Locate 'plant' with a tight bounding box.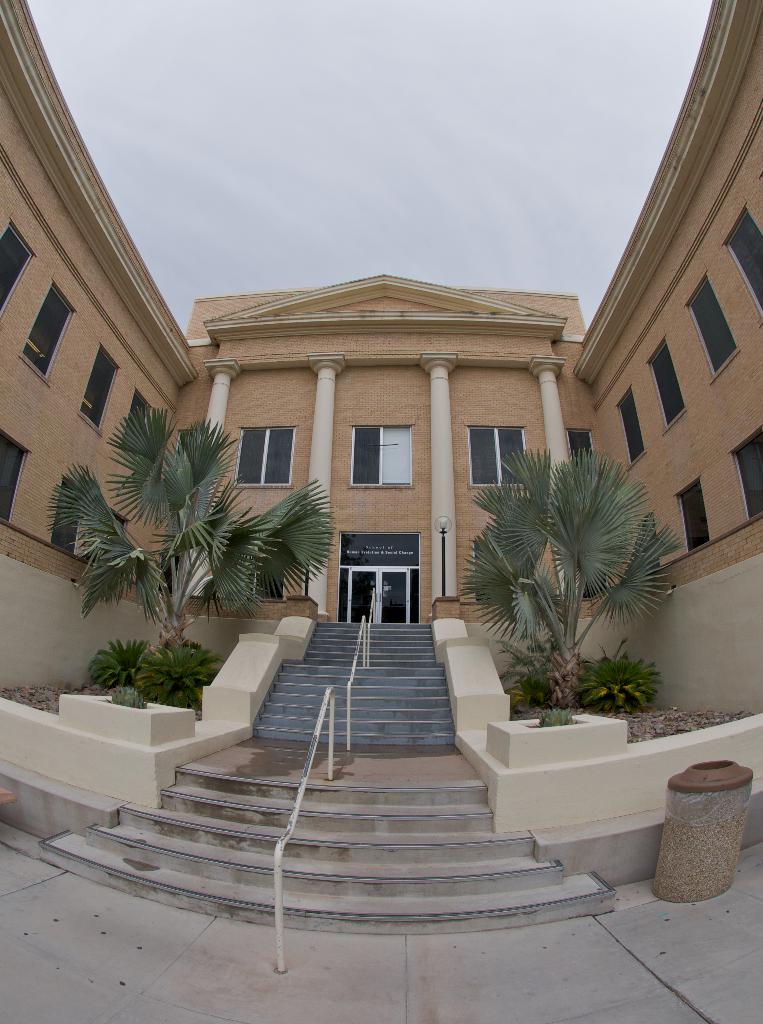
x1=80 y1=637 x2=134 y2=681.
